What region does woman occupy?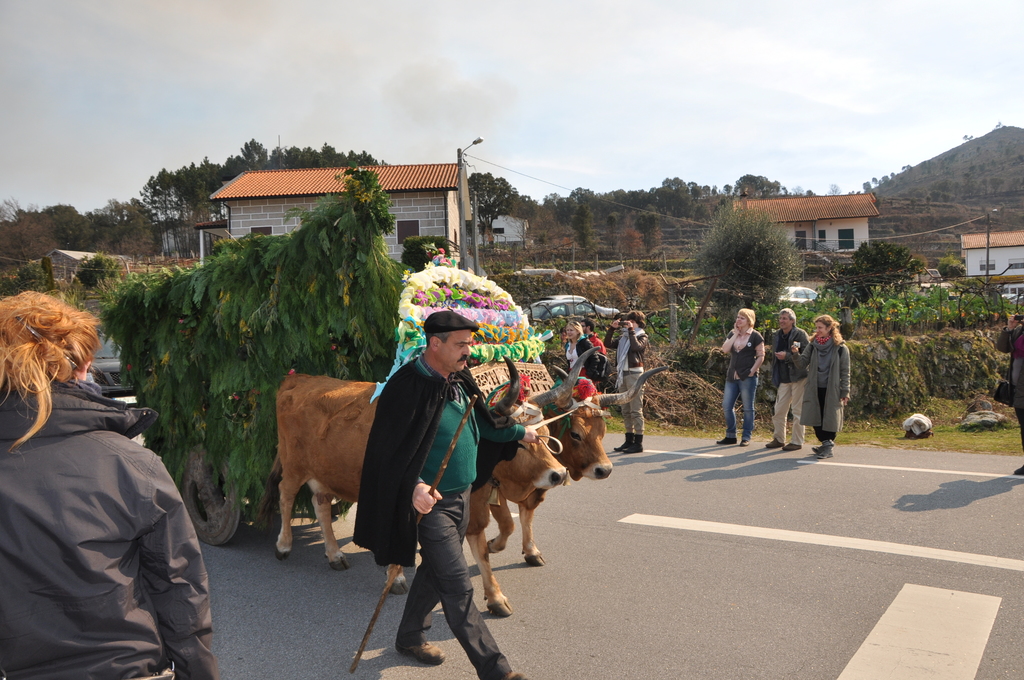
bbox=[604, 311, 652, 458].
